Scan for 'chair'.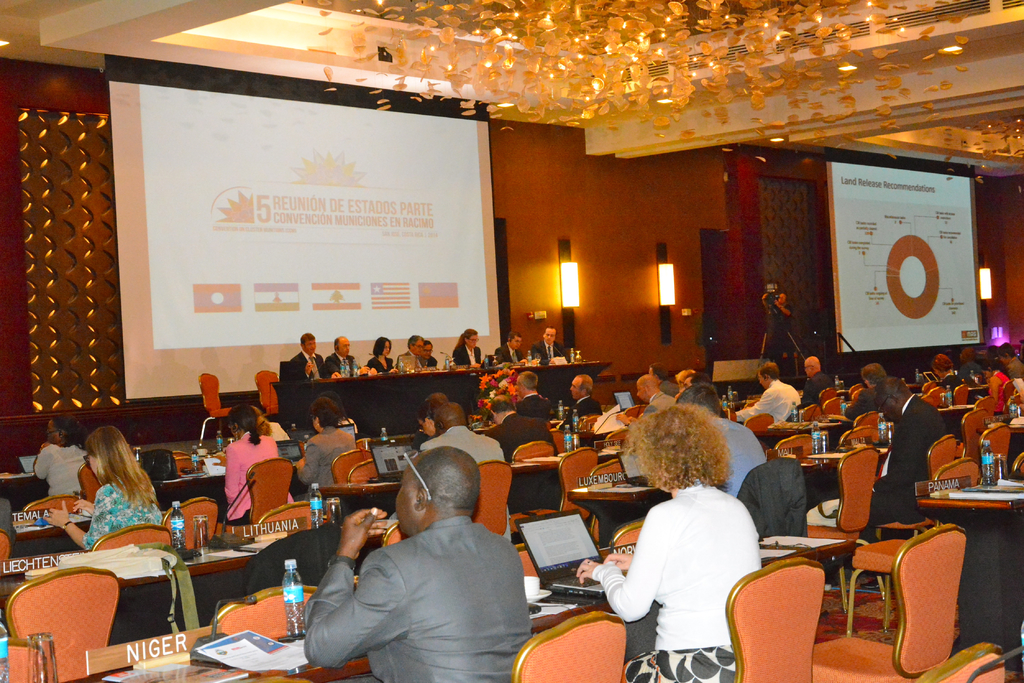
Scan result: Rect(1000, 380, 1012, 404).
